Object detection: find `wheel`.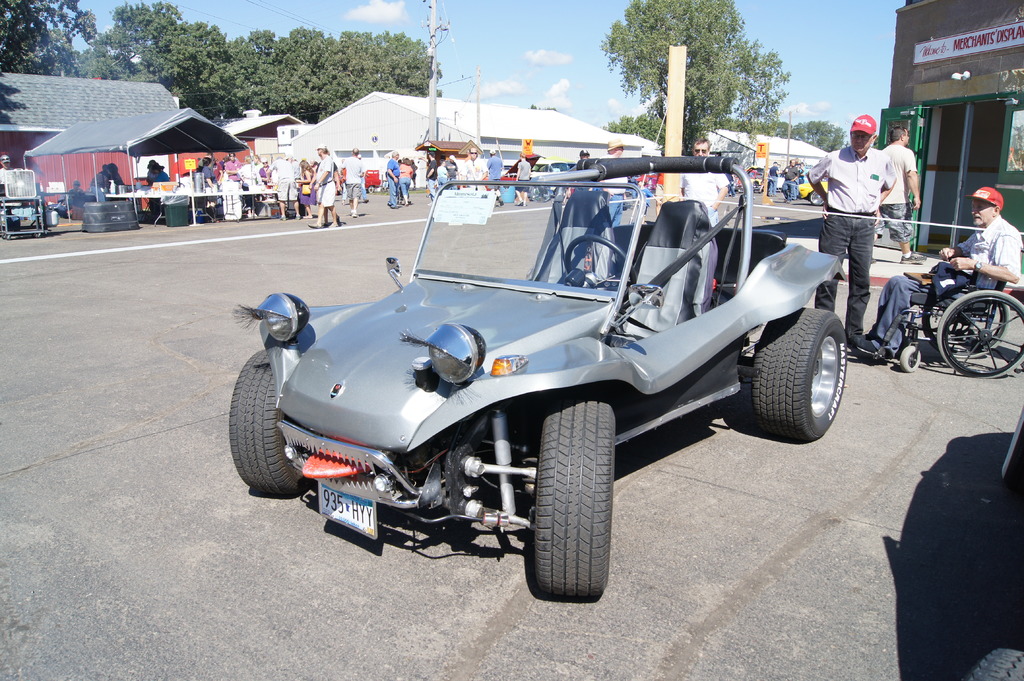
select_region(6, 234, 13, 240).
